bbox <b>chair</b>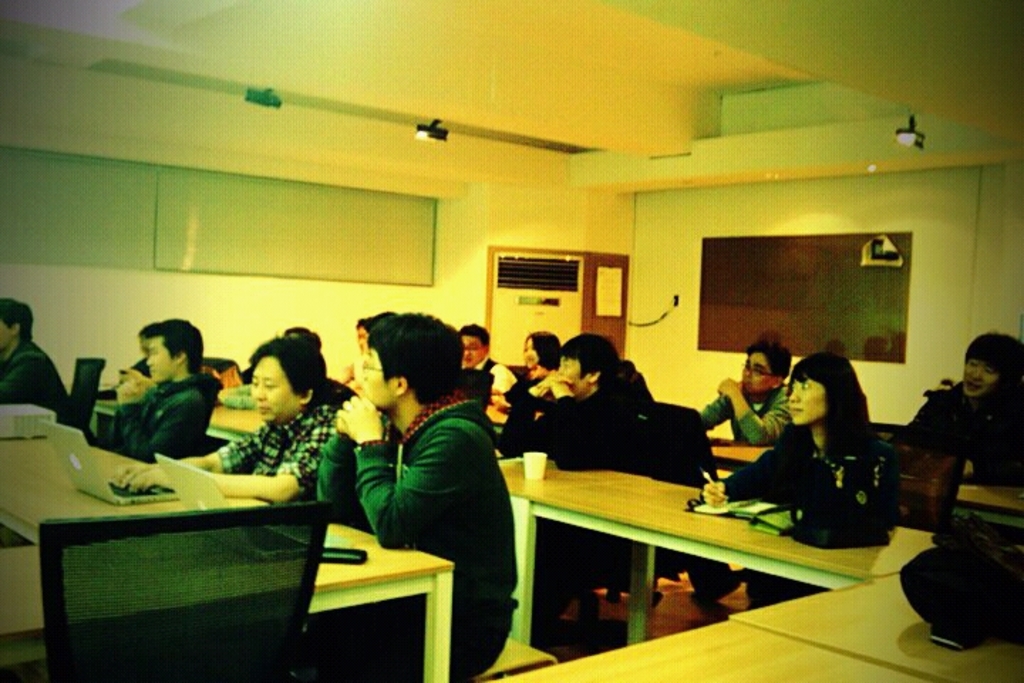
crop(555, 398, 718, 645)
